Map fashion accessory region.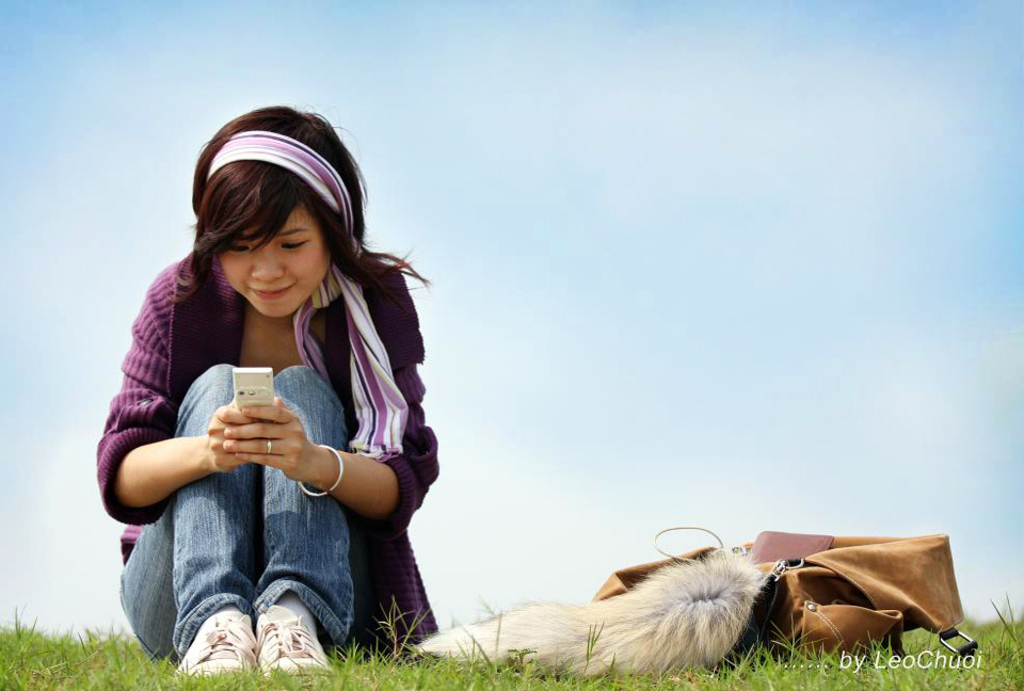
Mapped to {"left": 95, "top": 258, "right": 459, "bottom": 644}.
